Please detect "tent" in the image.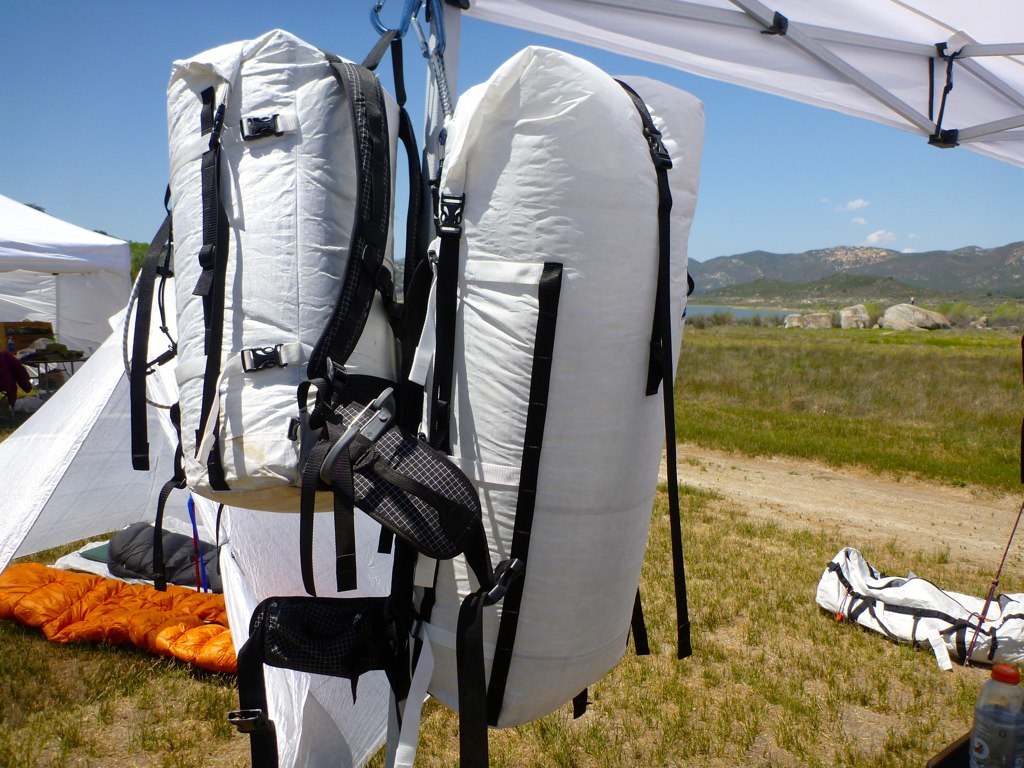
[0,179,149,404].
